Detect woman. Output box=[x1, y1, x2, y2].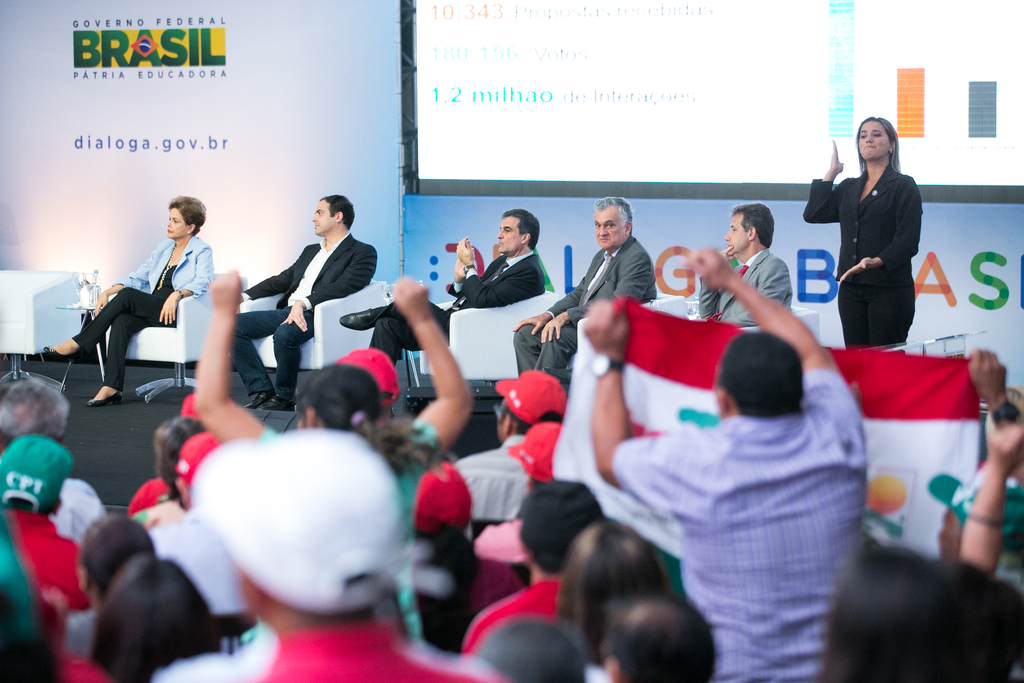
box=[133, 418, 218, 520].
